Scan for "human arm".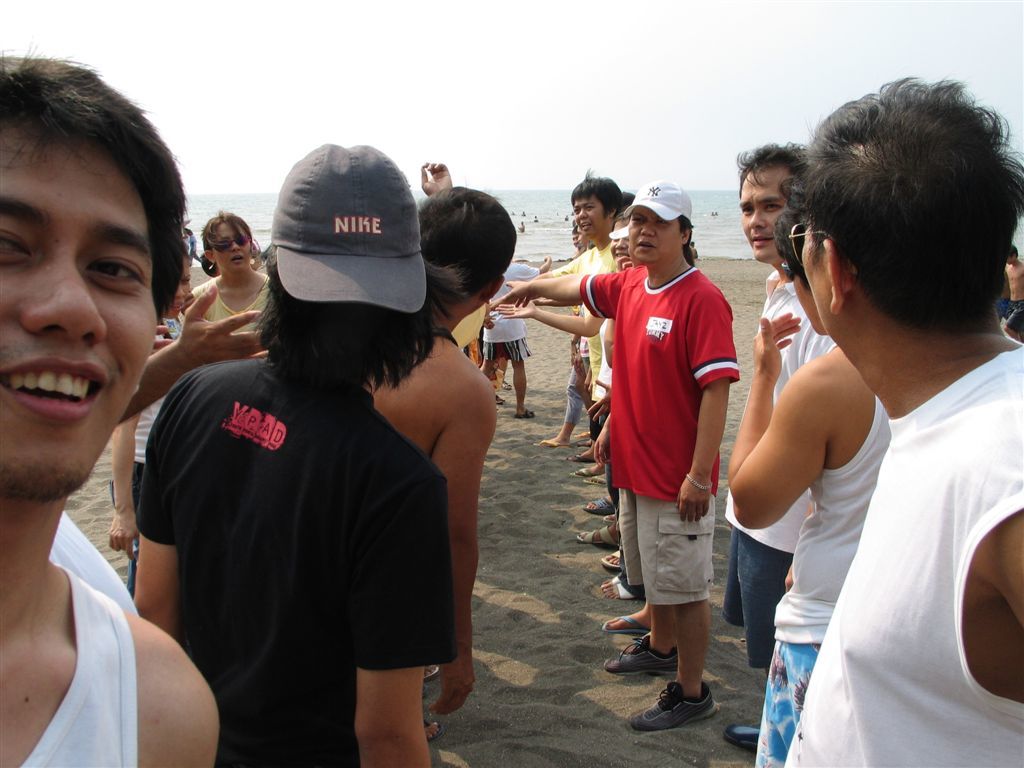
Scan result: (504, 269, 626, 306).
